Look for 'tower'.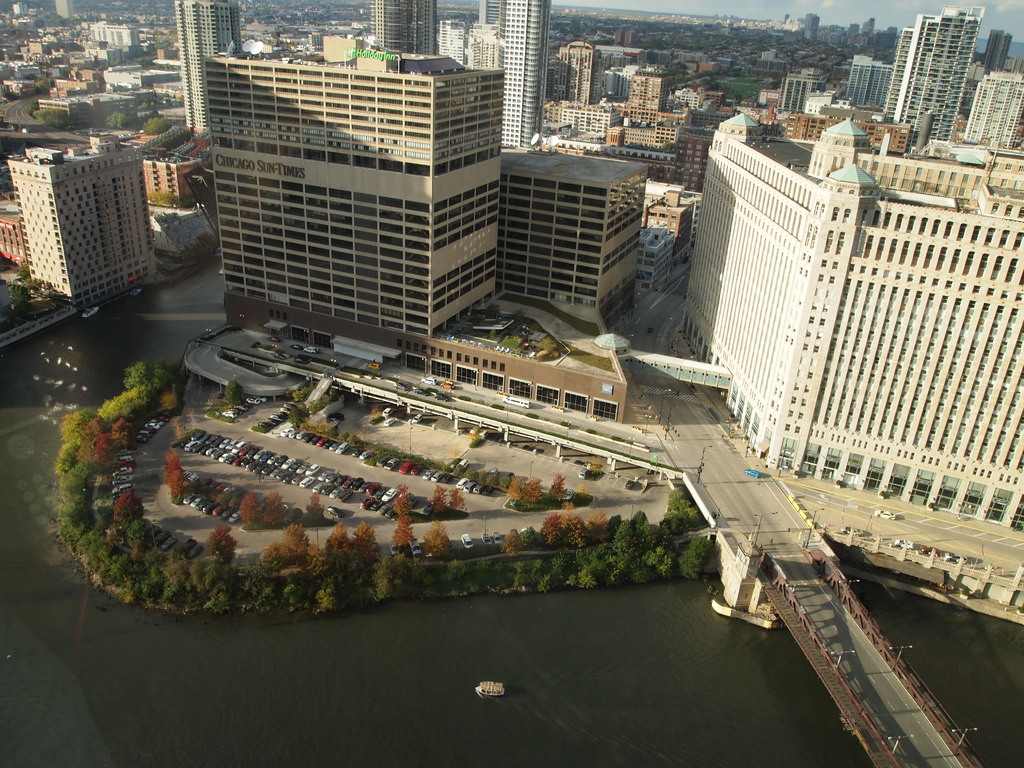
Found: bbox=(464, 0, 558, 141).
